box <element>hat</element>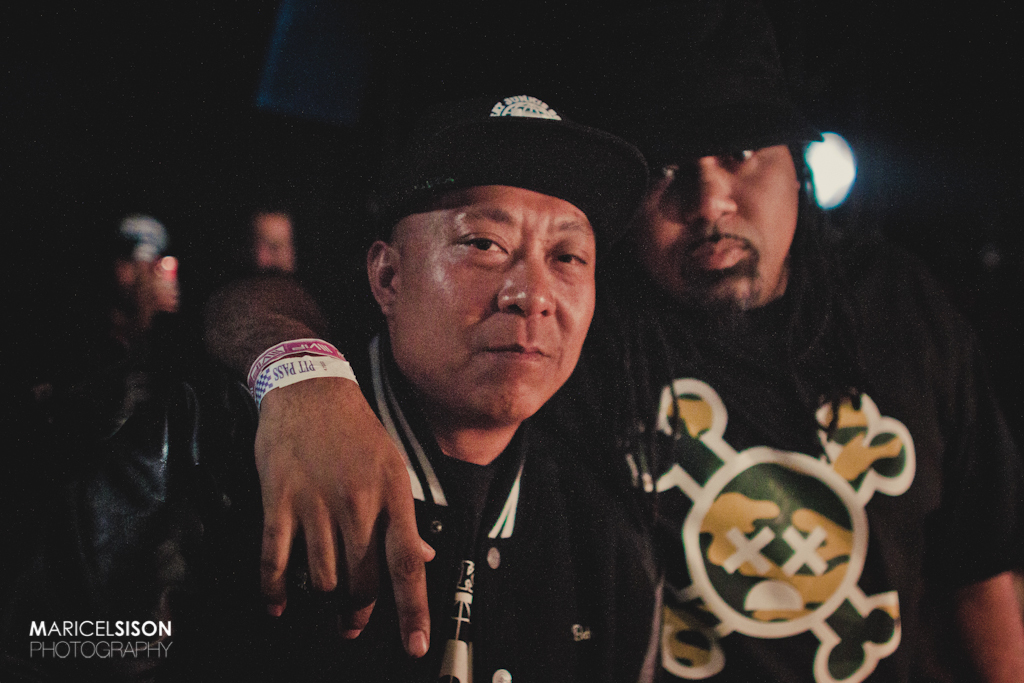
<bbox>599, 0, 828, 157</bbox>
